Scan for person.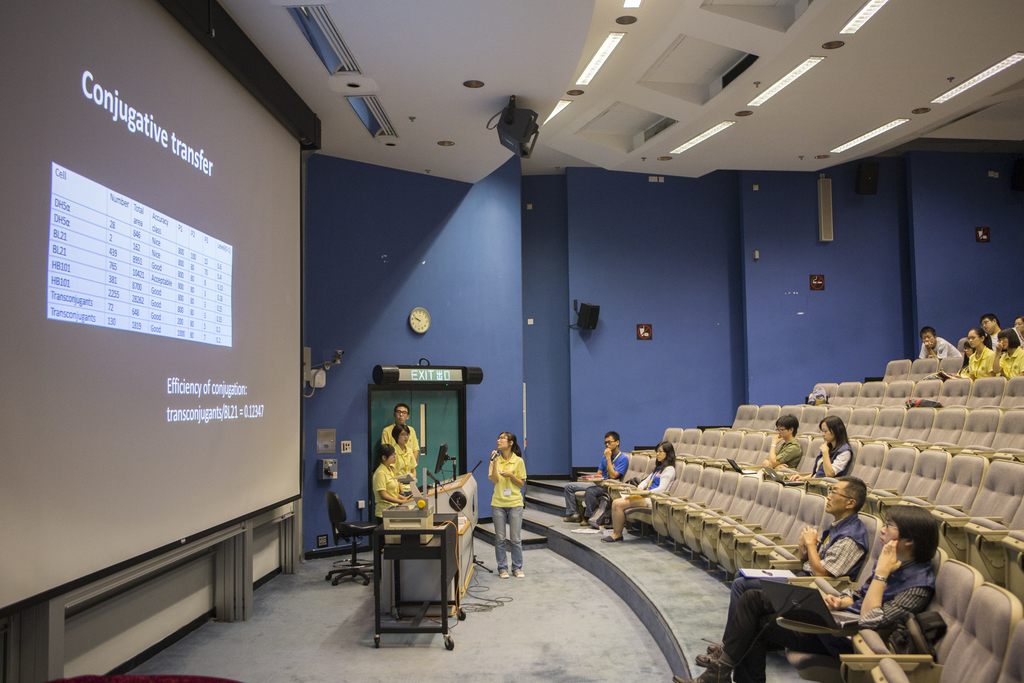
Scan result: Rect(674, 508, 942, 682).
